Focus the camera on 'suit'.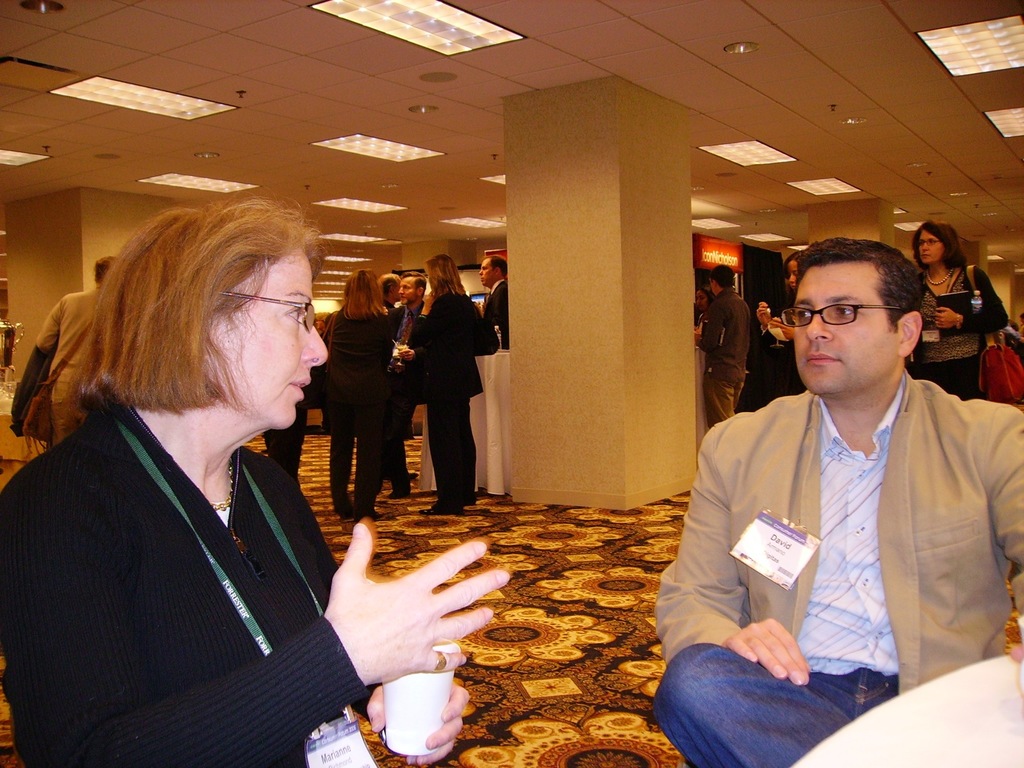
Focus region: crop(483, 278, 515, 355).
